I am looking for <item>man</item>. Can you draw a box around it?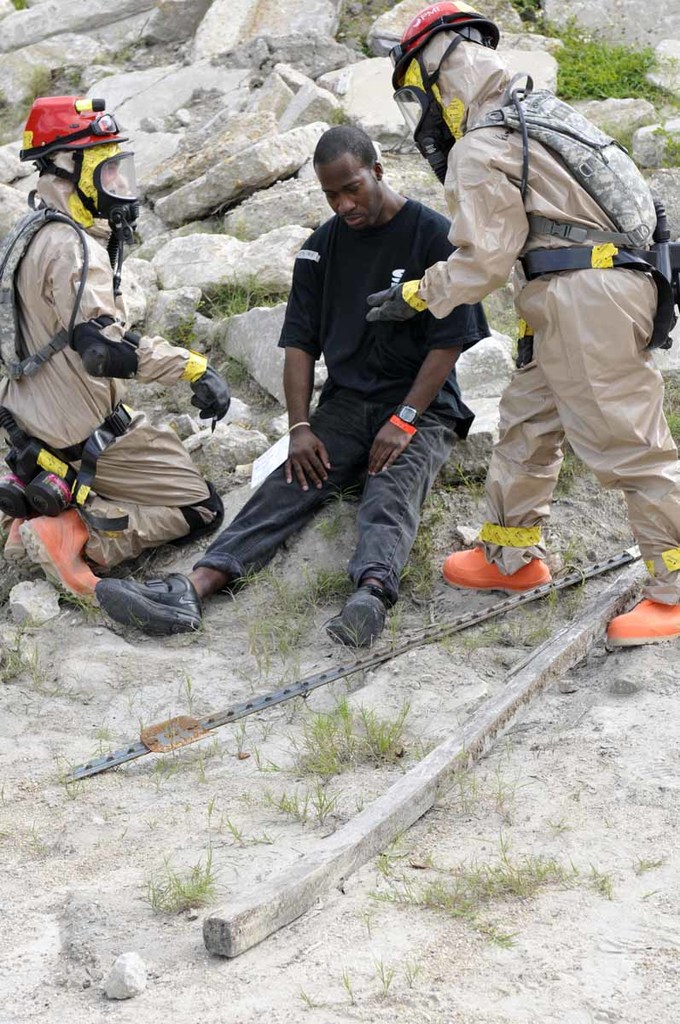
Sure, the bounding box is 0, 85, 221, 600.
